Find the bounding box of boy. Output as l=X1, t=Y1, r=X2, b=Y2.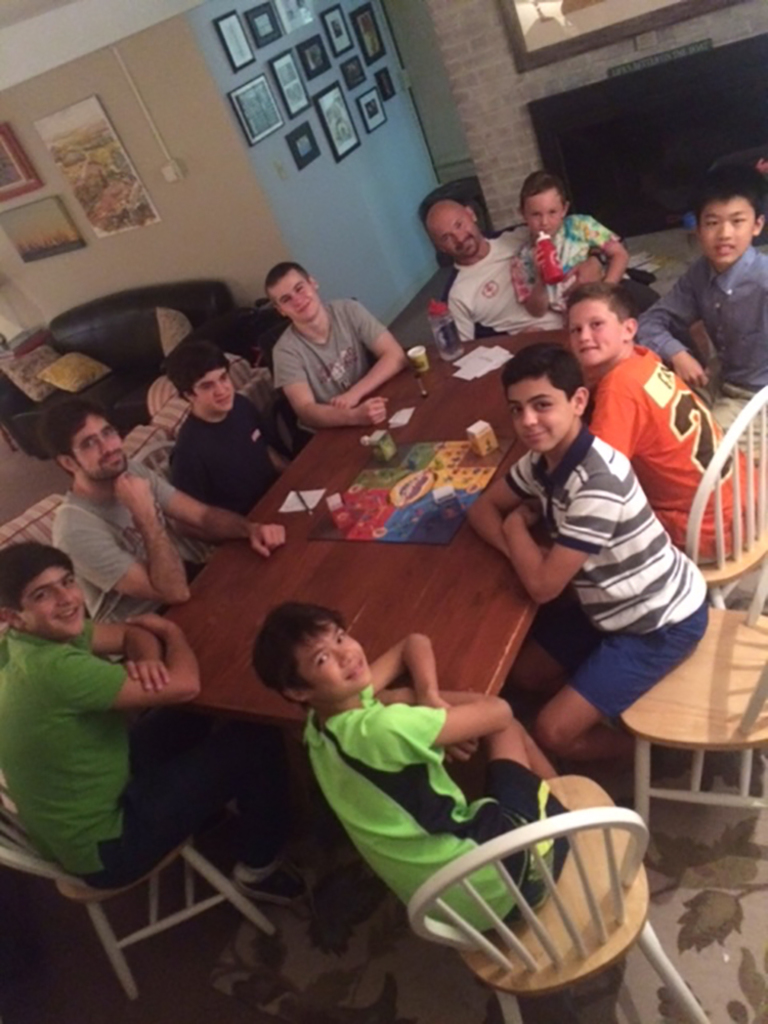
l=511, t=168, r=629, b=311.
